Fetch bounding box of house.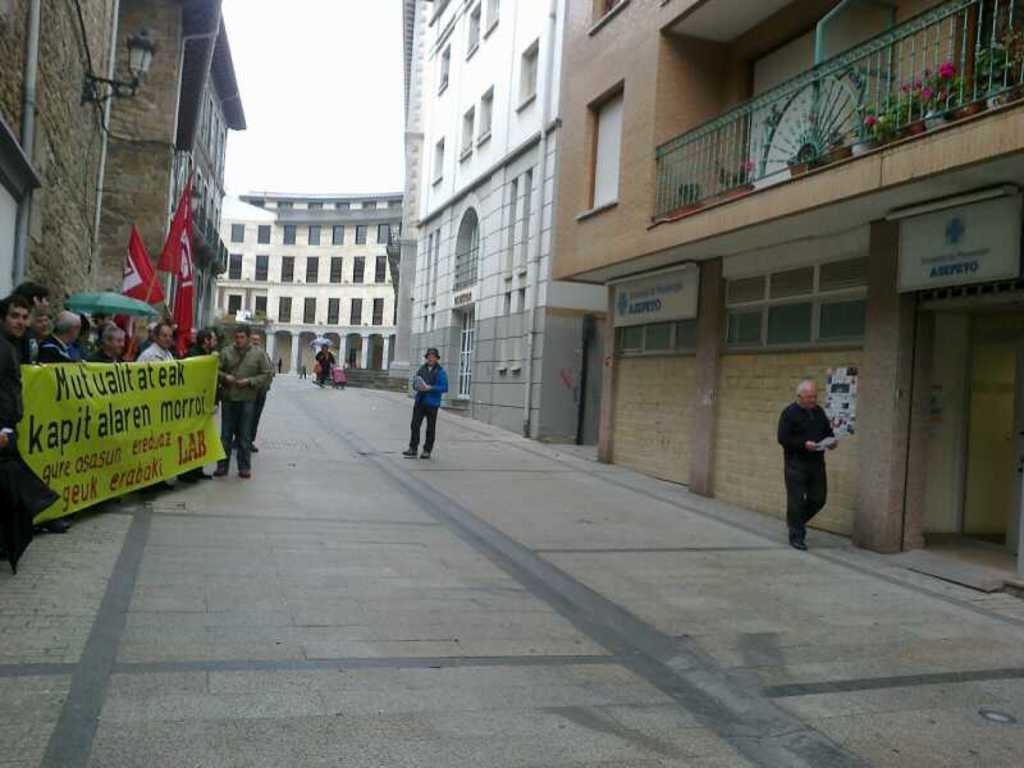
Bbox: {"left": 388, "top": 0, "right": 568, "bottom": 444}.
